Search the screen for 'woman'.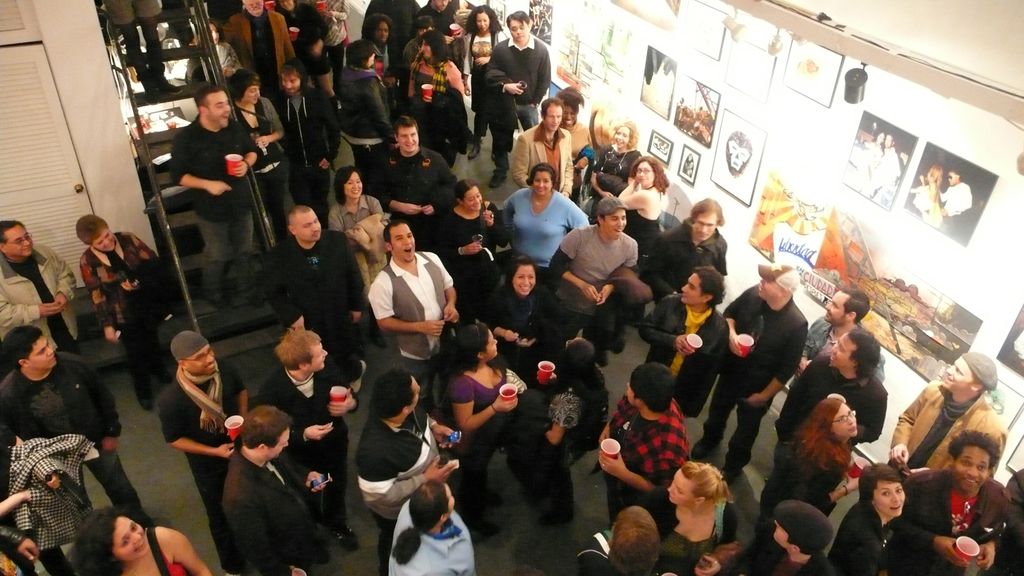
Found at detection(329, 168, 385, 244).
